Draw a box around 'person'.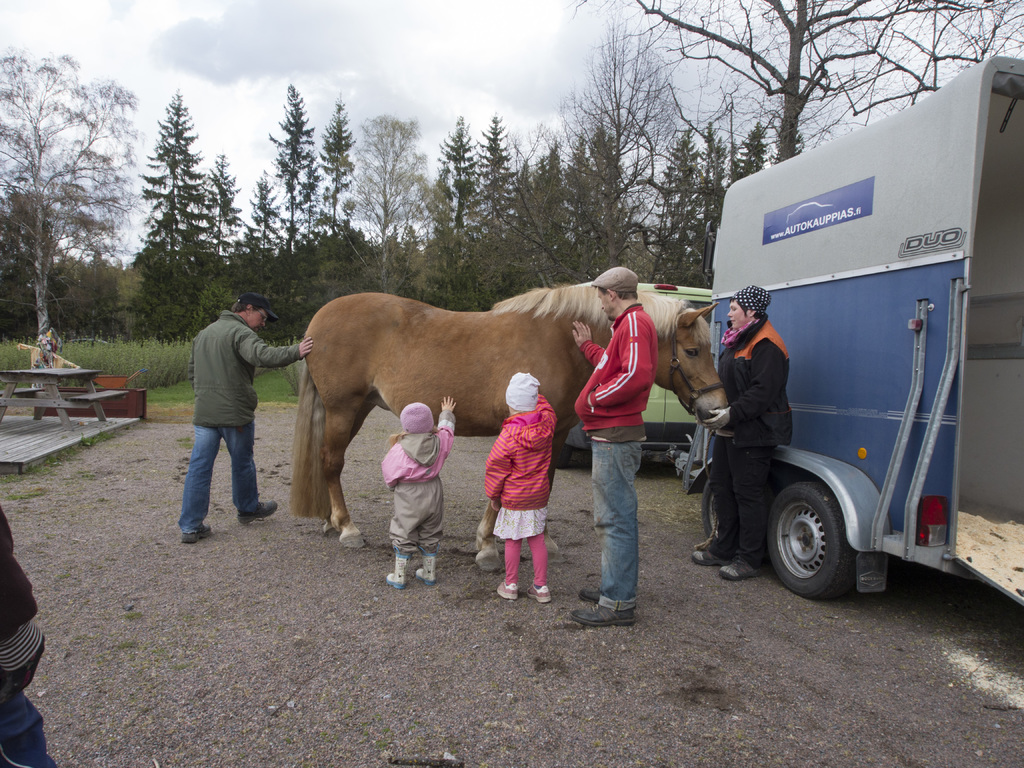
[left=474, top=363, right=560, bottom=614].
